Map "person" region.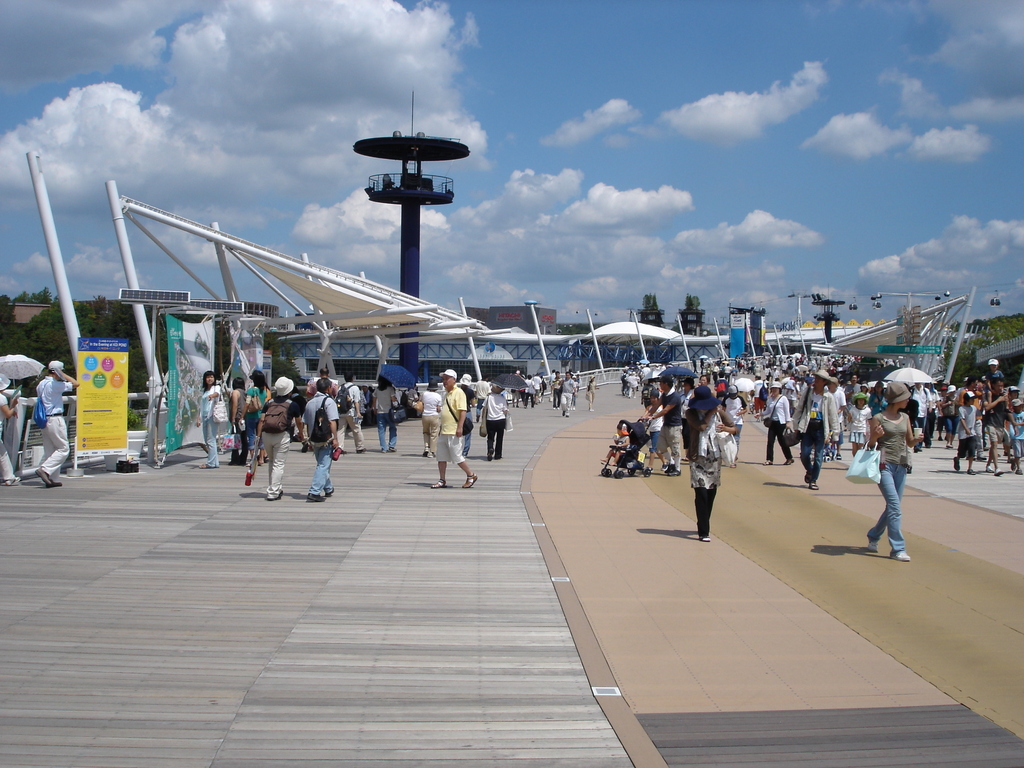
Mapped to 480, 388, 512, 458.
